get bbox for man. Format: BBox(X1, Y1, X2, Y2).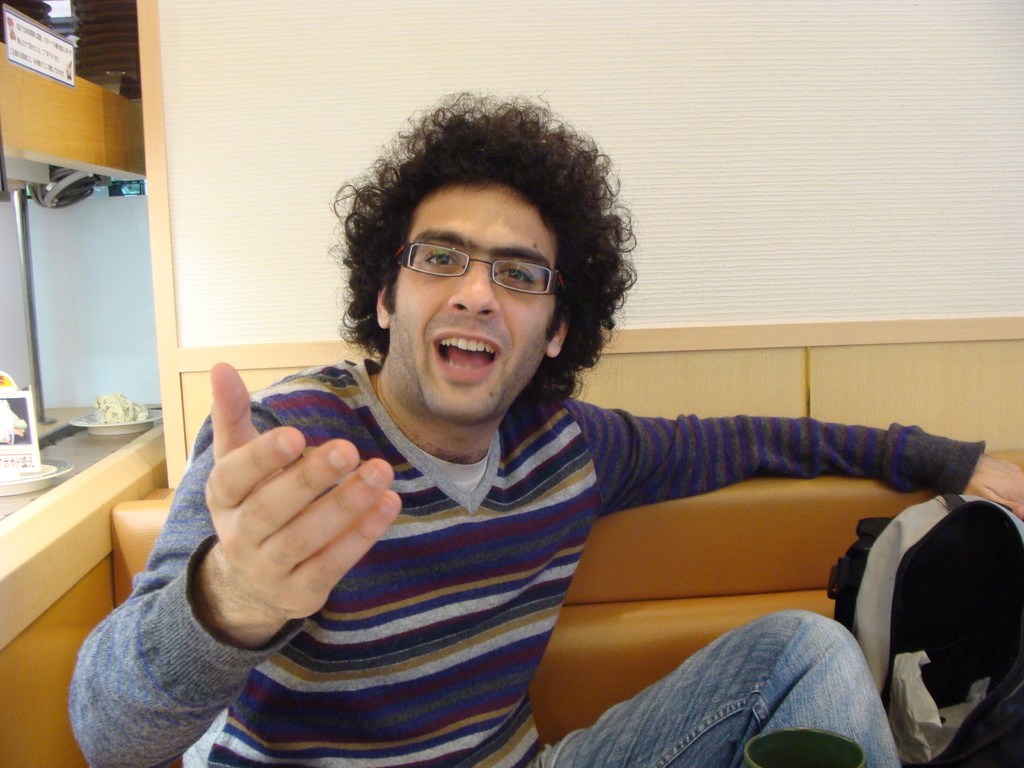
BBox(99, 130, 985, 766).
